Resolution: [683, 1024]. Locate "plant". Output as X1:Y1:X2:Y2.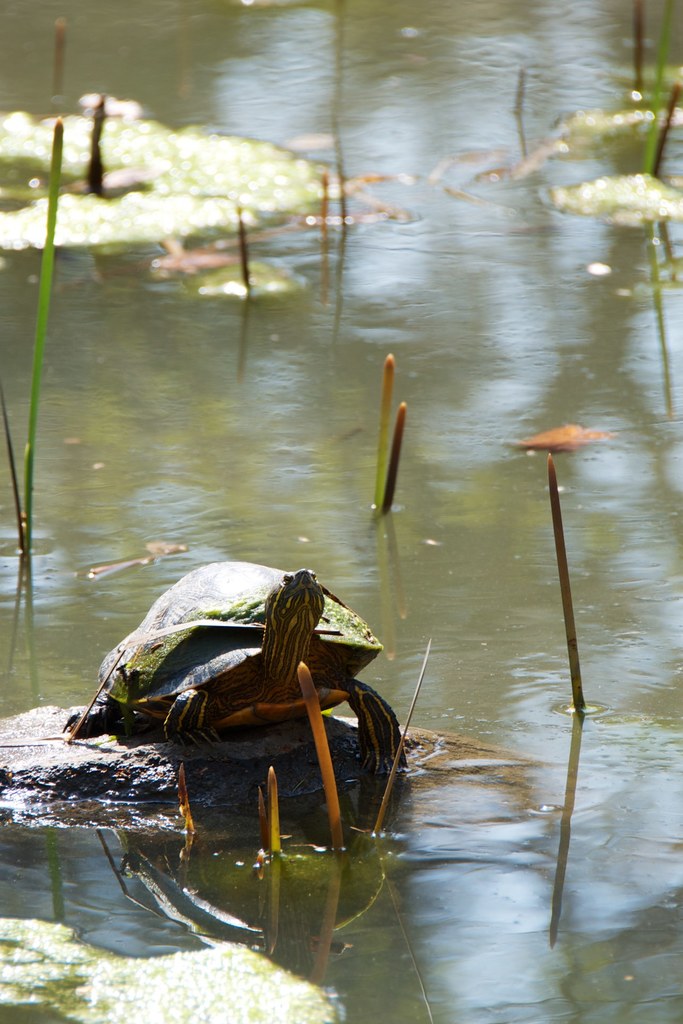
0:111:65:579.
